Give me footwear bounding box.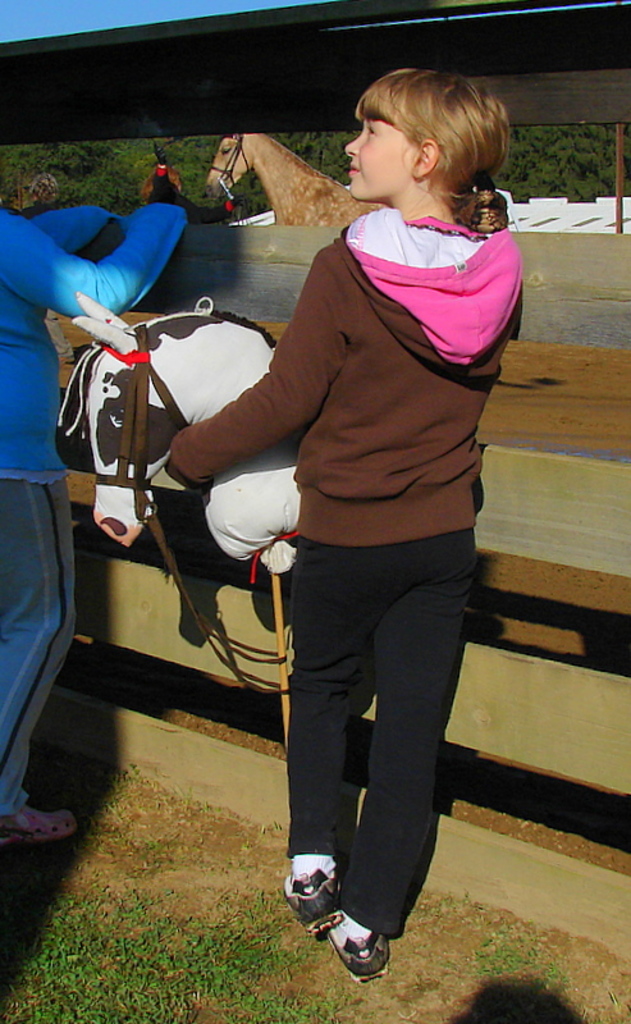
box=[289, 870, 351, 937].
